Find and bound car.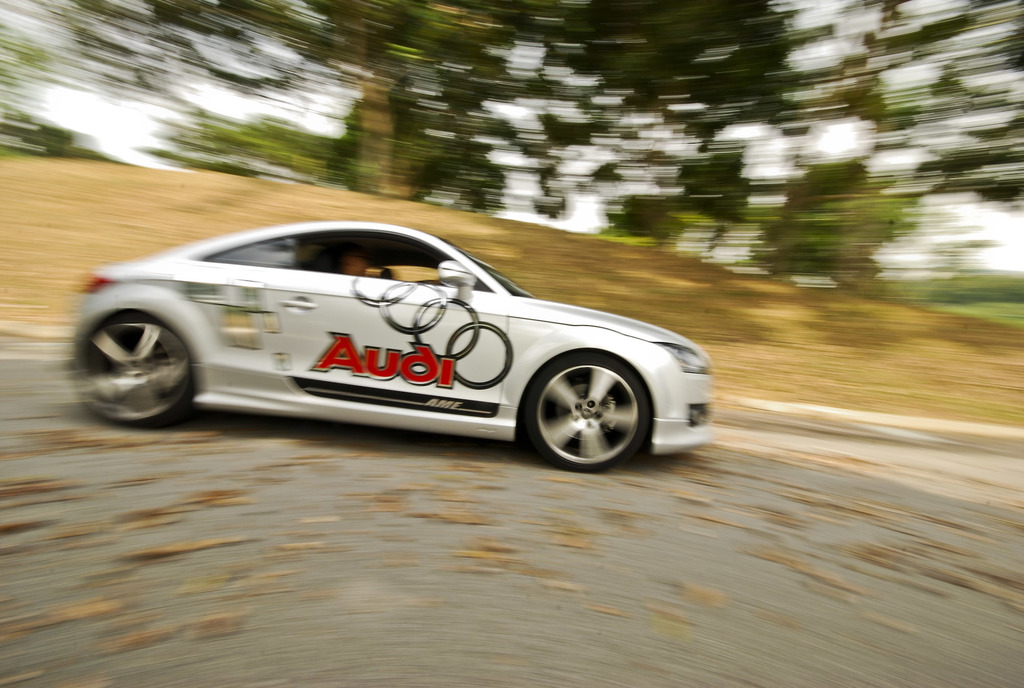
Bound: (70,217,709,473).
